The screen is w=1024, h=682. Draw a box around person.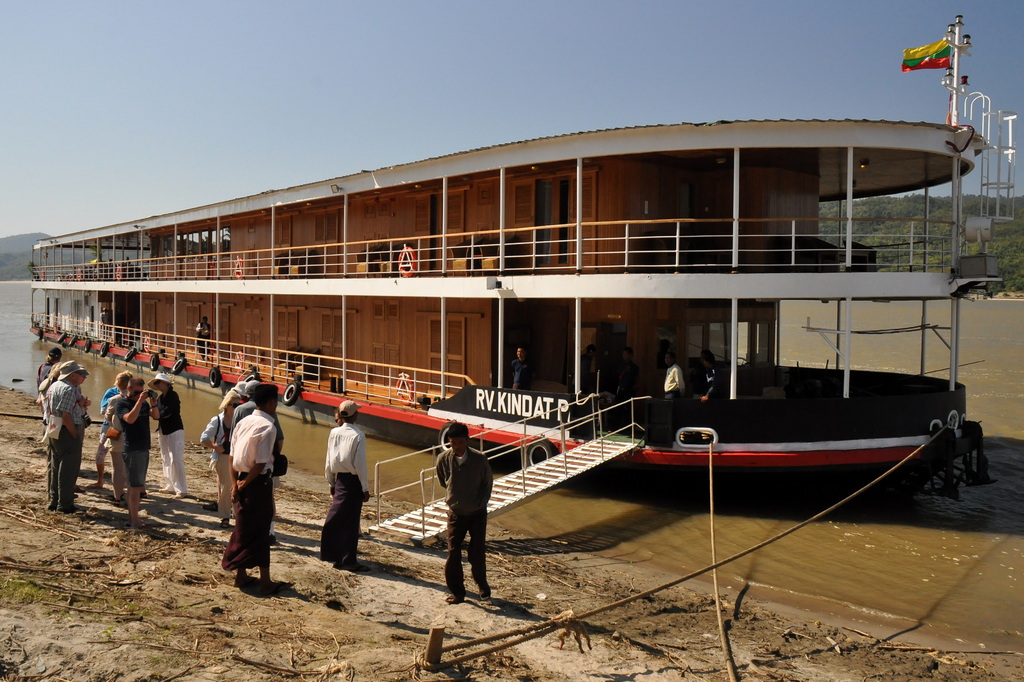
x1=104, y1=375, x2=130, y2=498.
